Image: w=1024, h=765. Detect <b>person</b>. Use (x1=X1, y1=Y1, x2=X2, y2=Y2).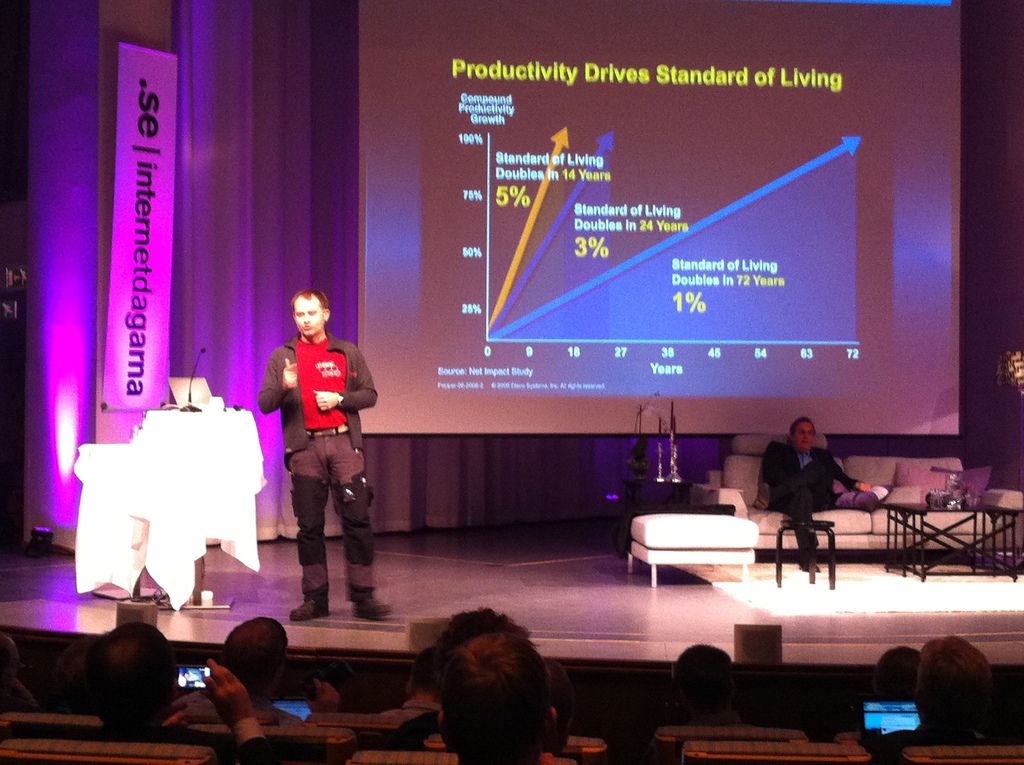
(x1=872, y1=640, x2=919, y2=702).
